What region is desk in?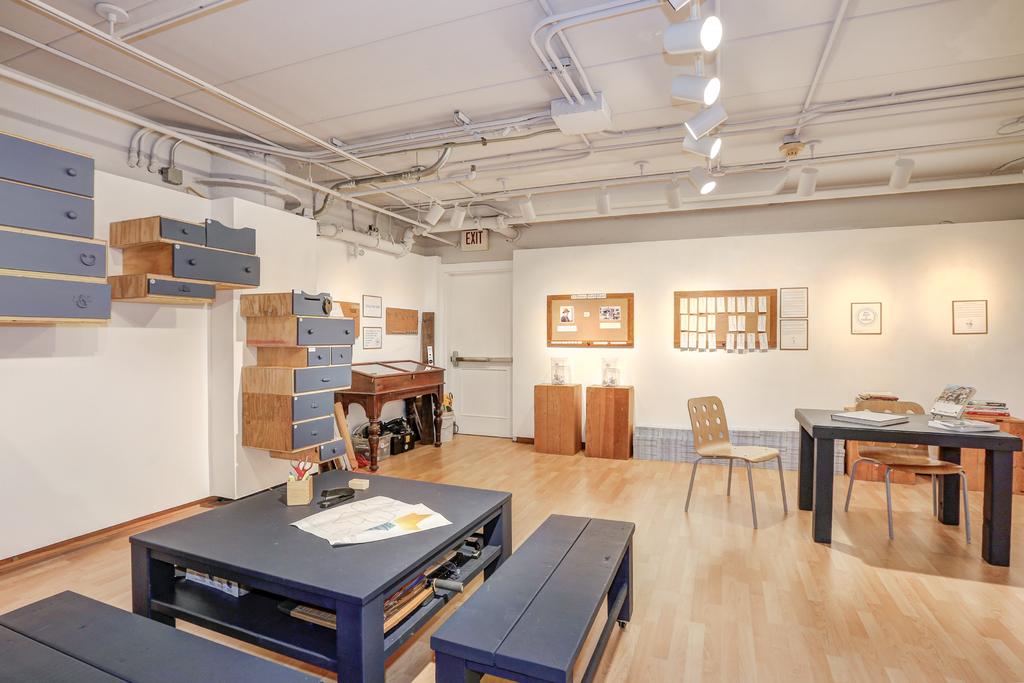
detection(527, 381, 582, 454).
